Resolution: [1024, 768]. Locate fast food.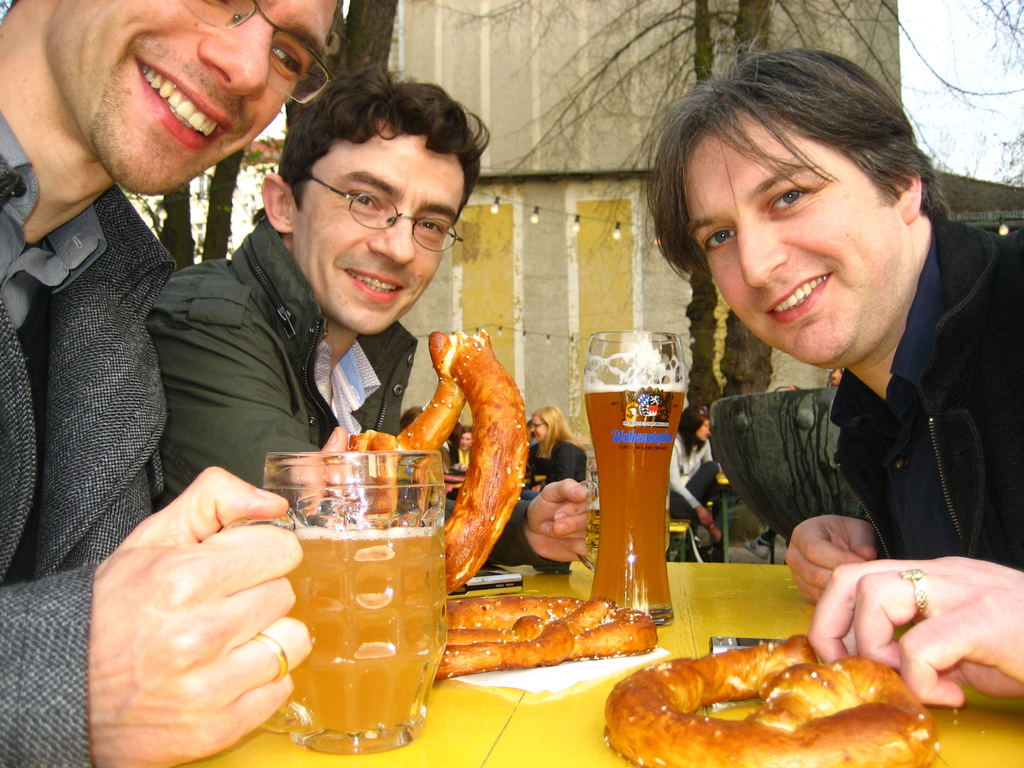
x1=592 y1=637 x2=944 y2=761.
